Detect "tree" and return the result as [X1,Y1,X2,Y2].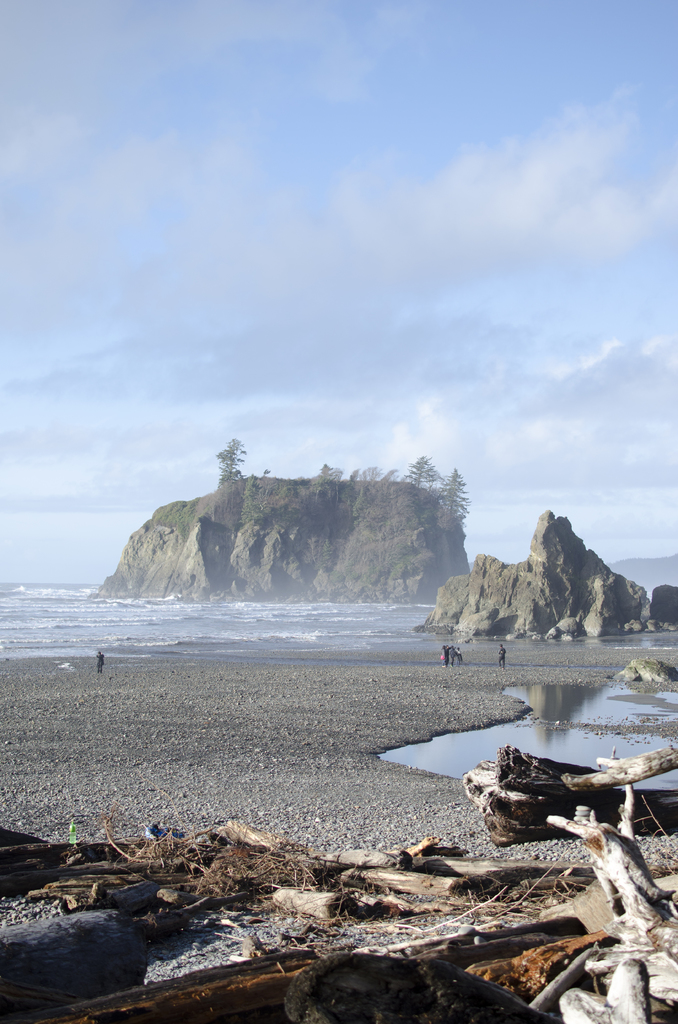
[291,457,375,538].
